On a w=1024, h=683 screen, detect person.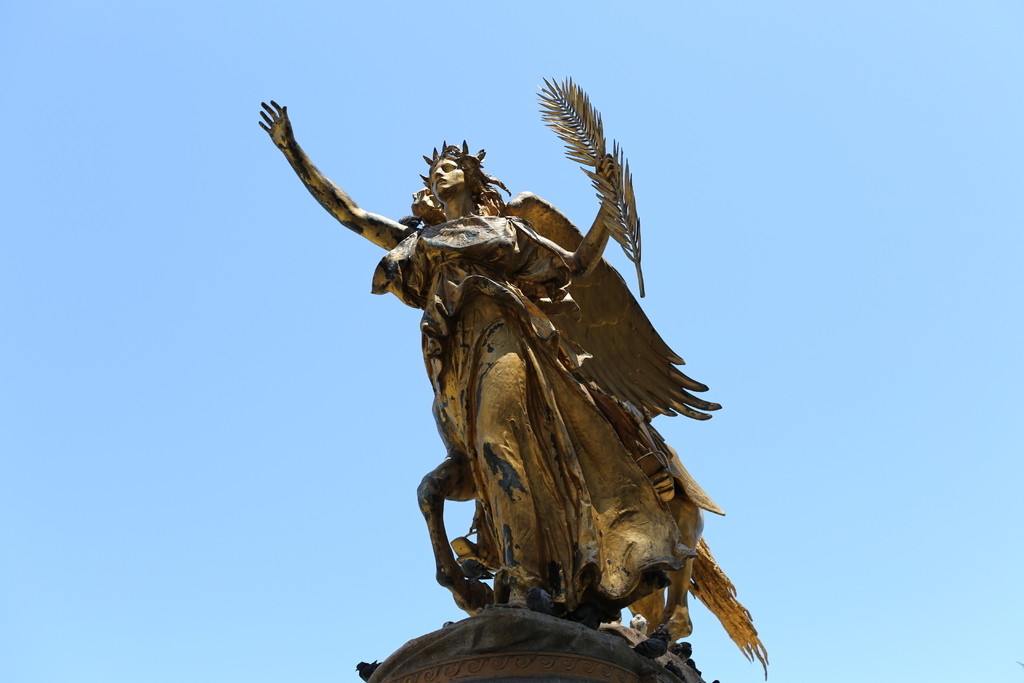
bbox=[262, 103, 614, 579].
